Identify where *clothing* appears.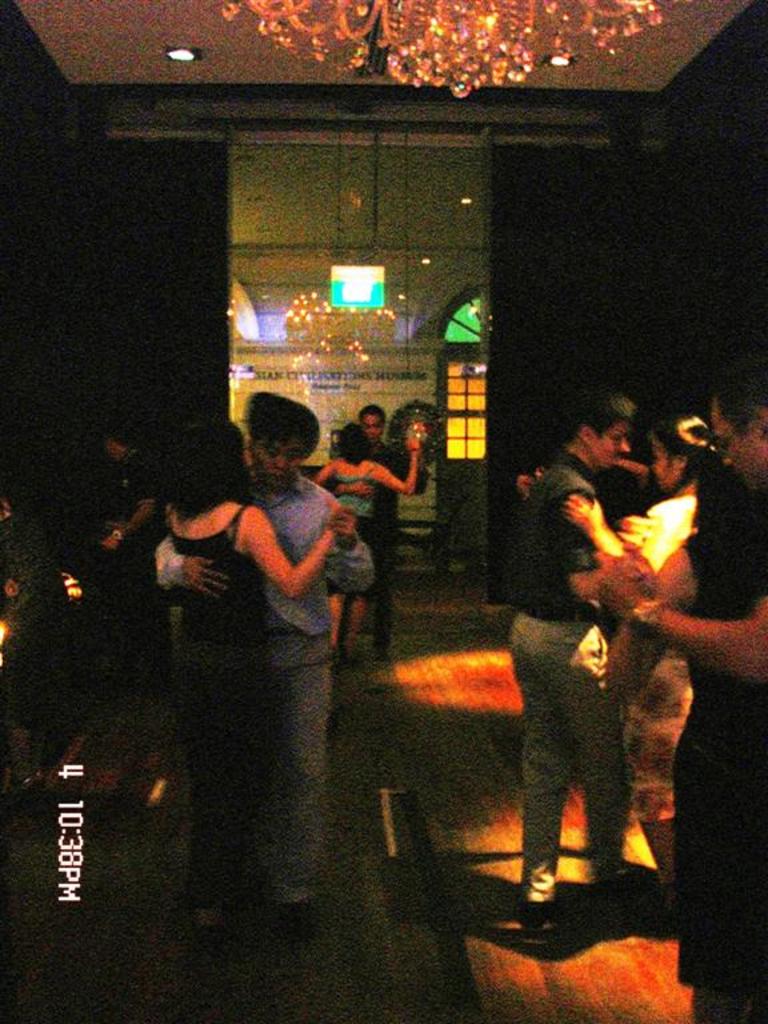
Appears at Rect(600, 495, 691, 817).
